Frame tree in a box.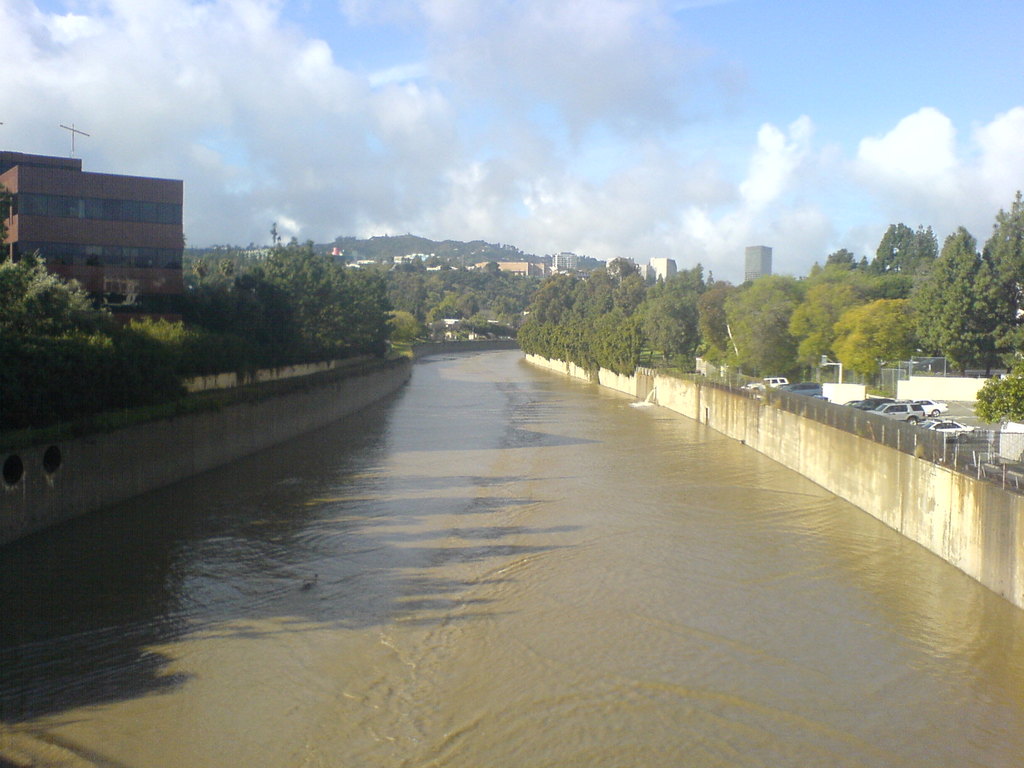
551, 314, 602, 372.
